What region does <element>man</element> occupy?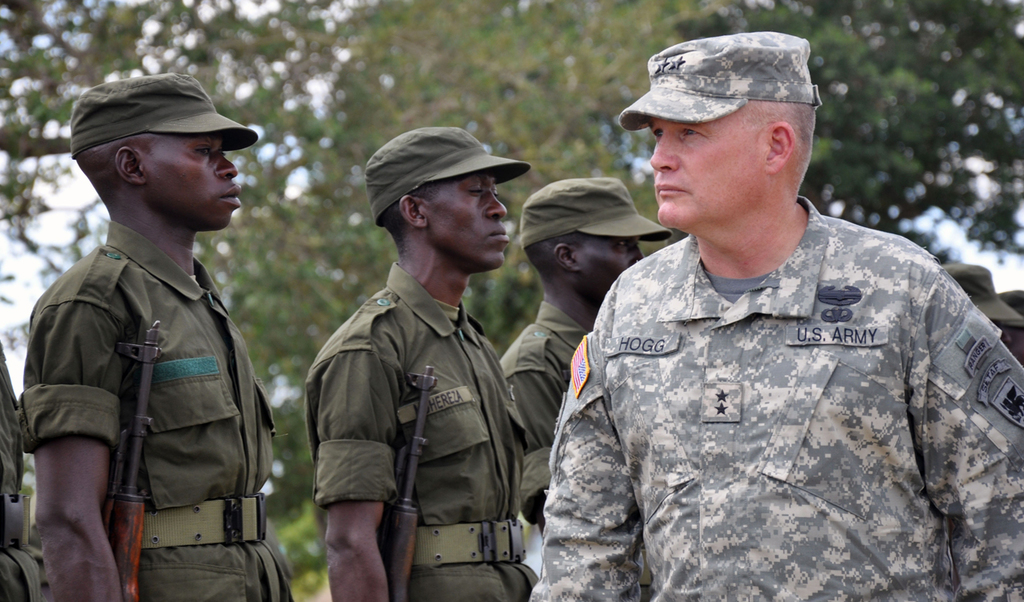
bbox=(500, 174, 676, 496).
